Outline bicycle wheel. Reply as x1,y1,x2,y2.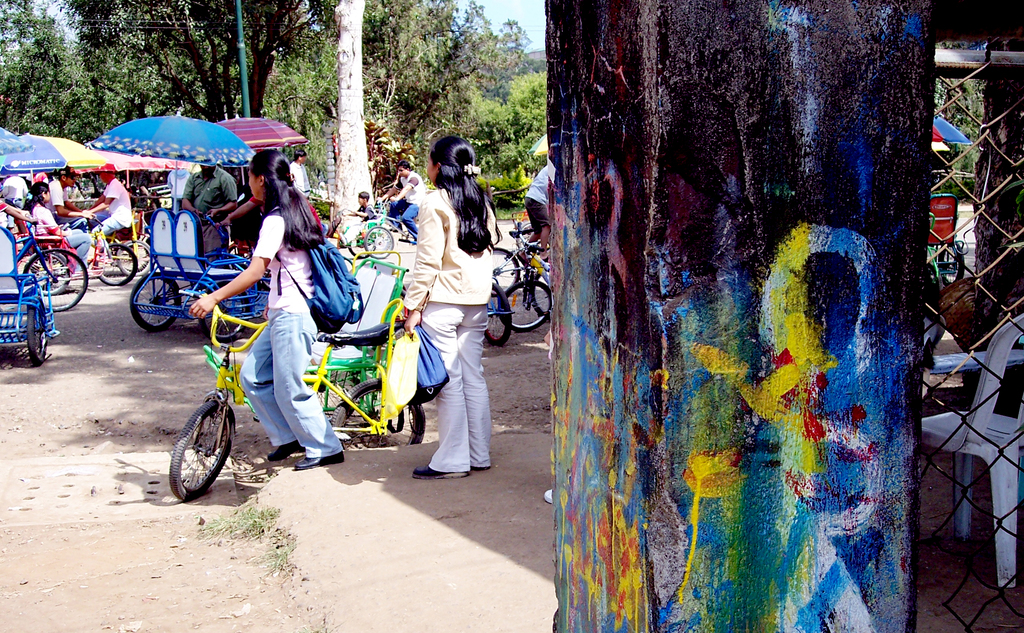
528,265,548,320.
